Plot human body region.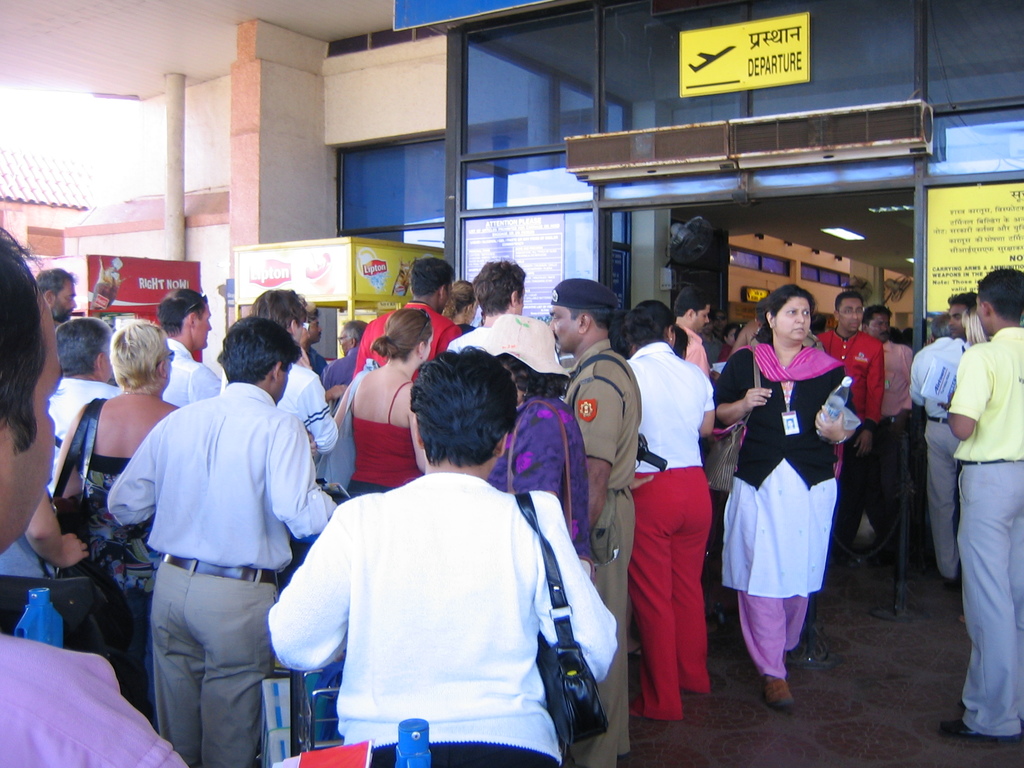
Plotted at rect(351, 250, 470, 378).
